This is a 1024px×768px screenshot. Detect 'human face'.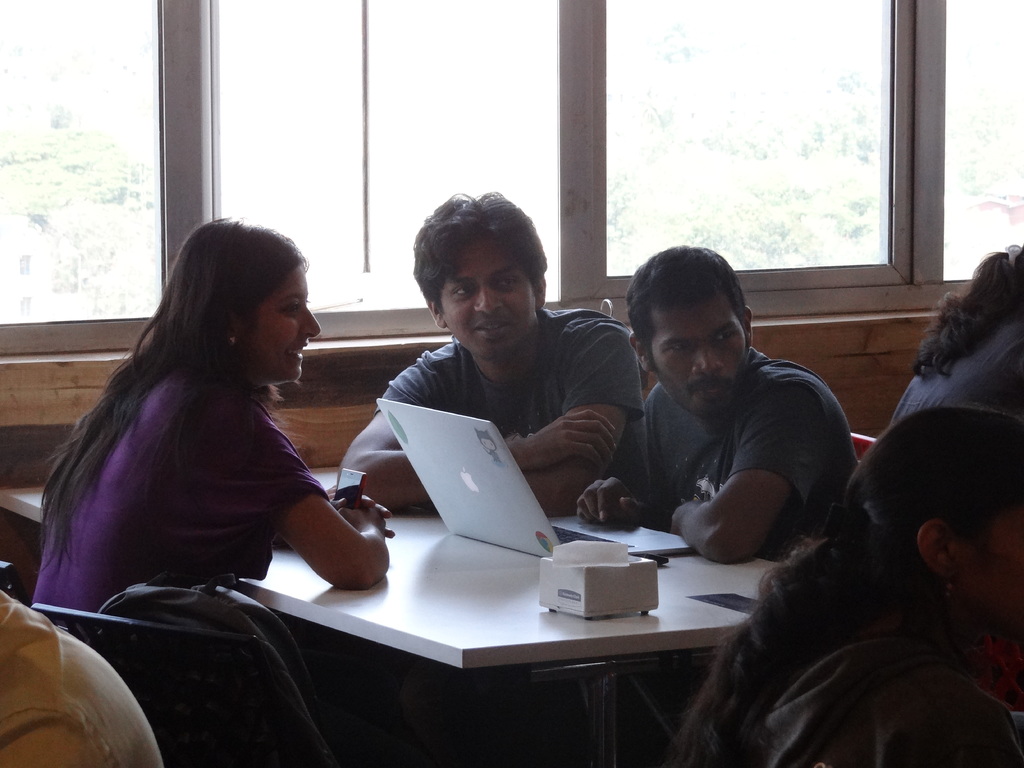
crop(233, 266, 318, 378).
